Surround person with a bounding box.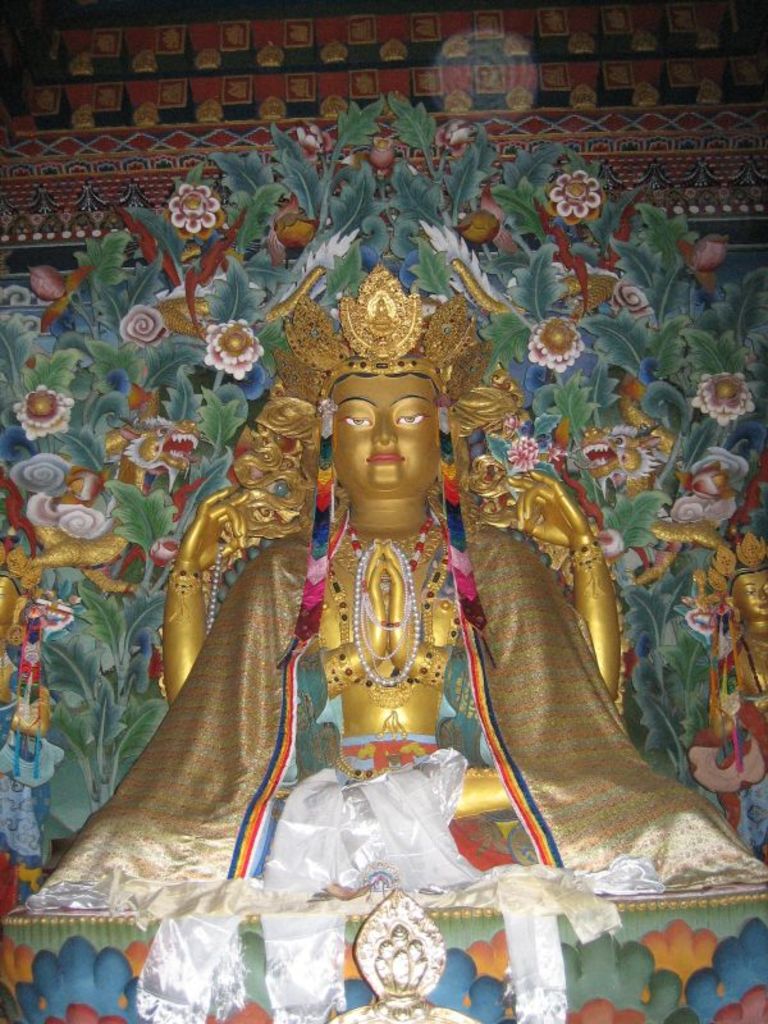
box=[33, 349, 753, 925].
